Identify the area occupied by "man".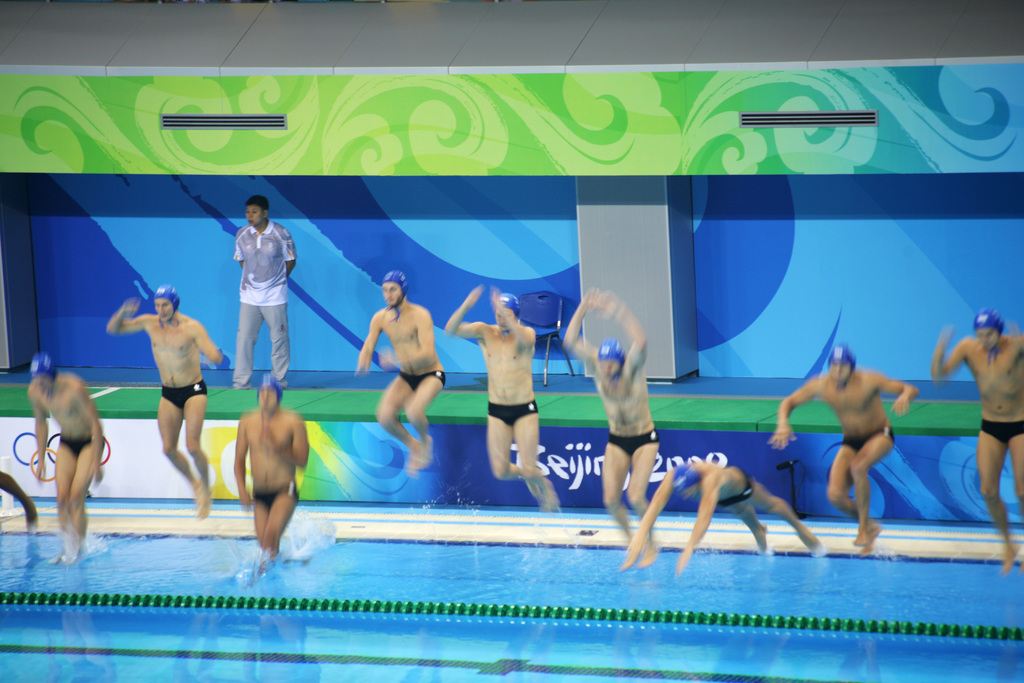
Area: pyautogui.locateOnScreen(767, 345, 919, 561).
